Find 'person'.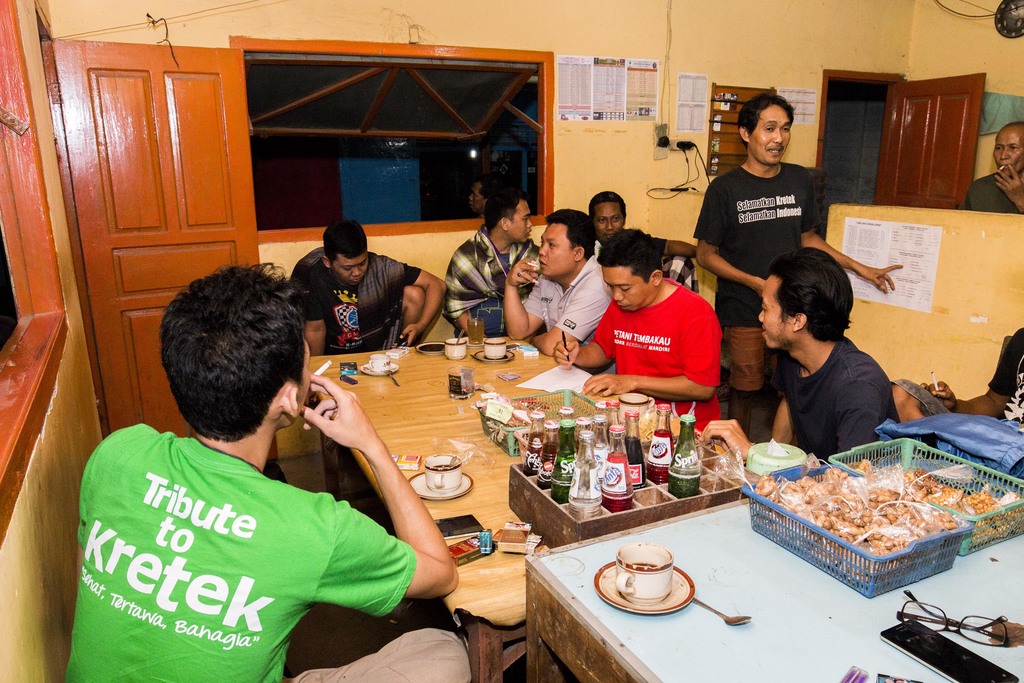
62, 257, 476, 682.
